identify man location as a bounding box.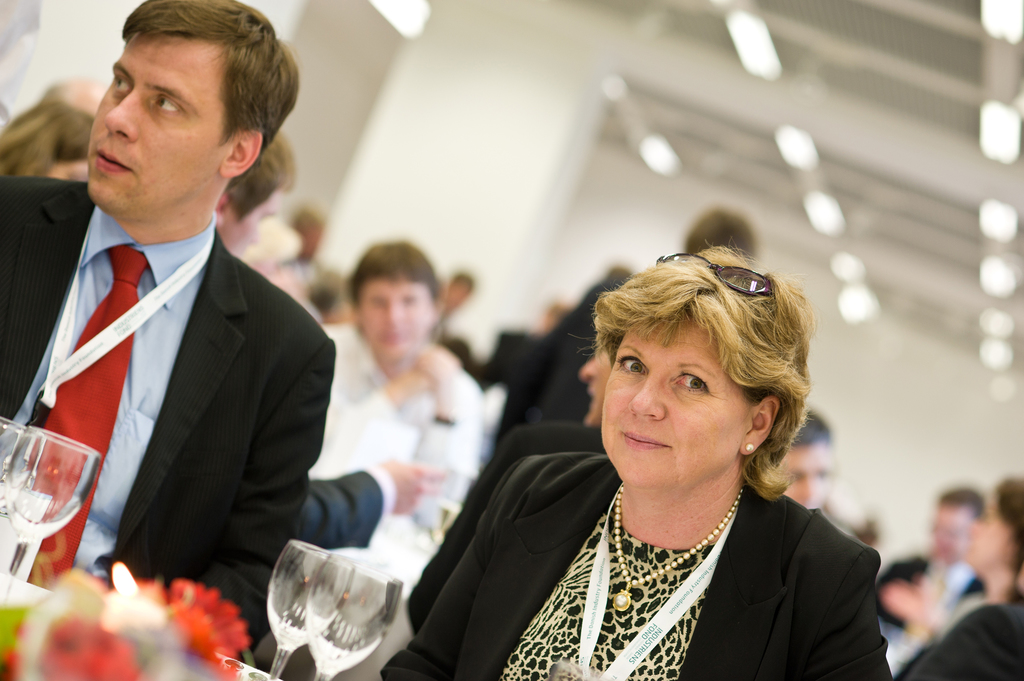
(866, 484, 988, 649).
